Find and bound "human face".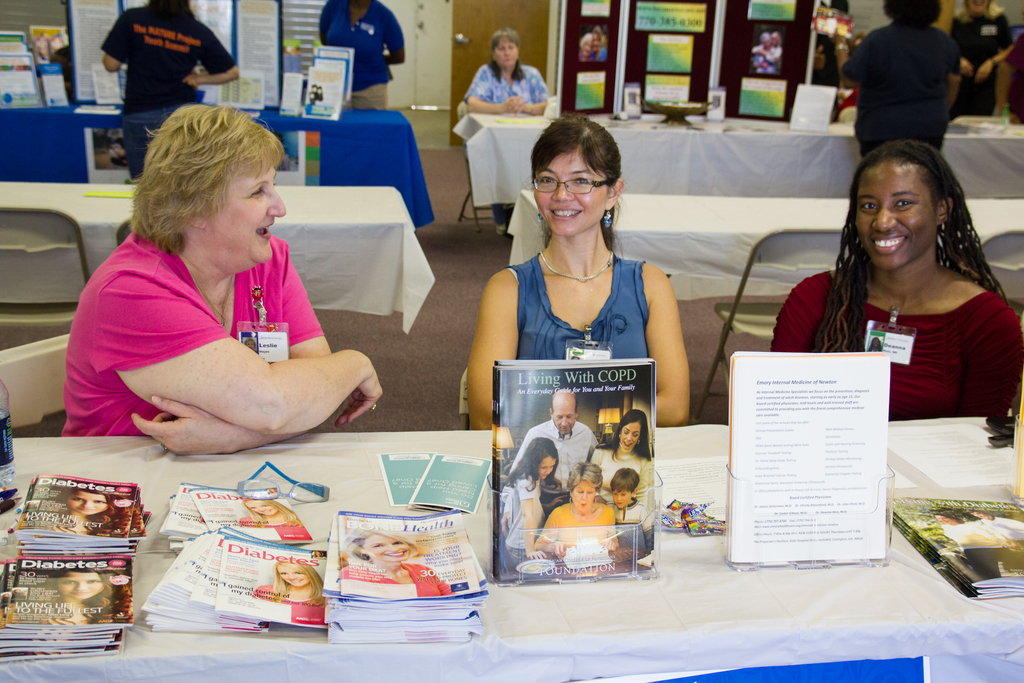
Bound: detection(113, 145, 124, 159).
